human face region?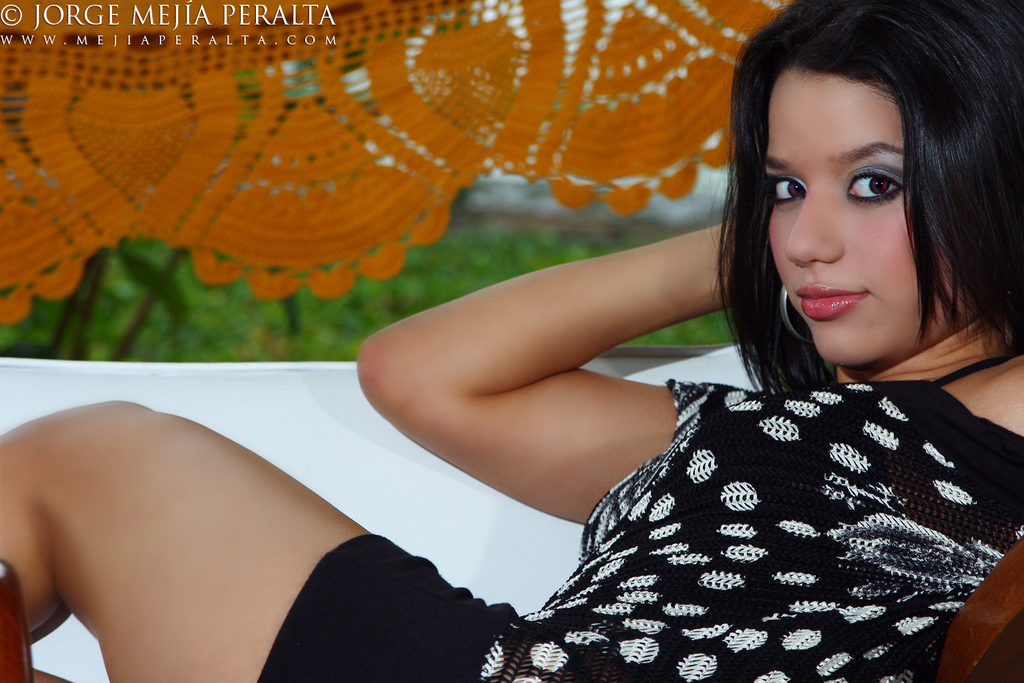
[766,55,955,361]
